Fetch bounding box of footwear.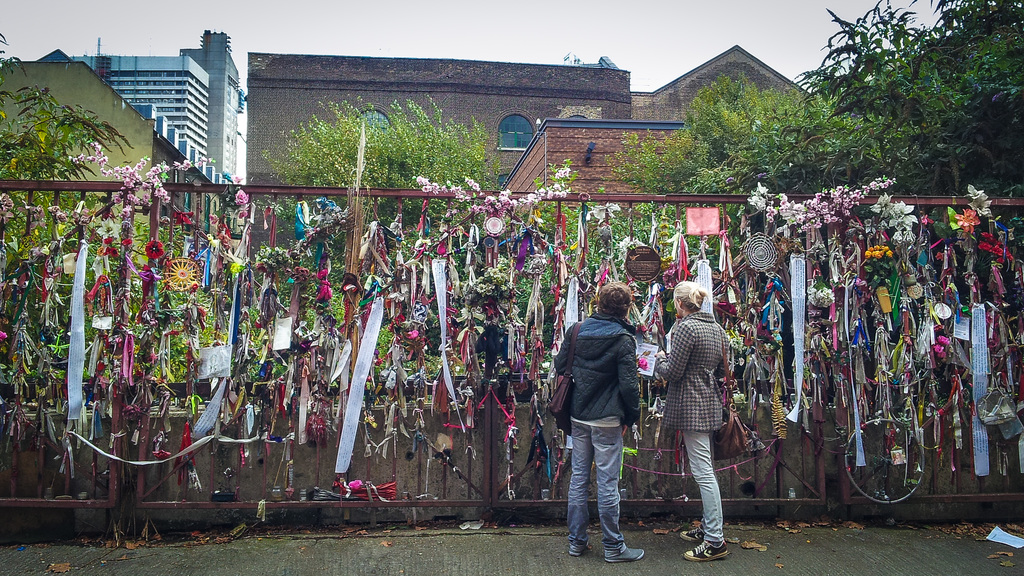
Bbox: 564,545,588,559.
